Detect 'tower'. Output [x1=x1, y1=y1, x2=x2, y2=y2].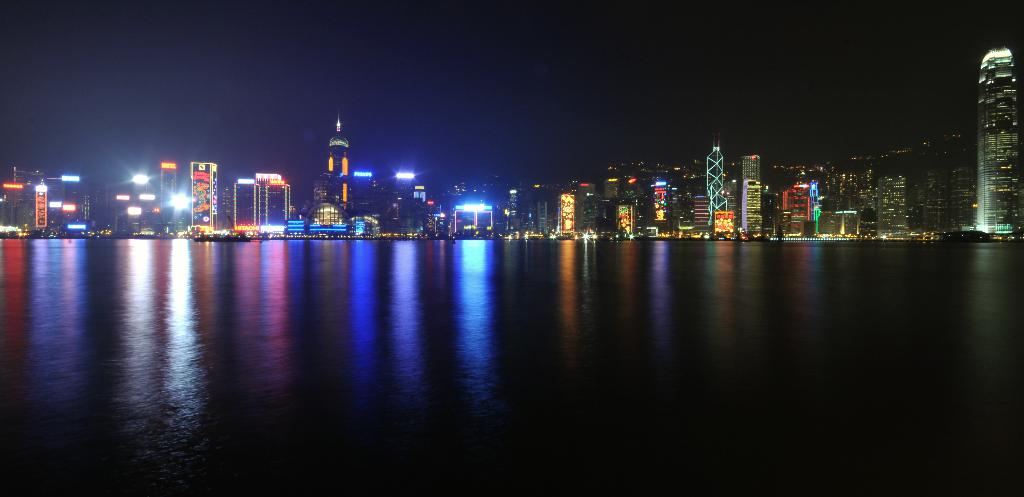
[x1=877, y1=175, x2=909, y2=238].
